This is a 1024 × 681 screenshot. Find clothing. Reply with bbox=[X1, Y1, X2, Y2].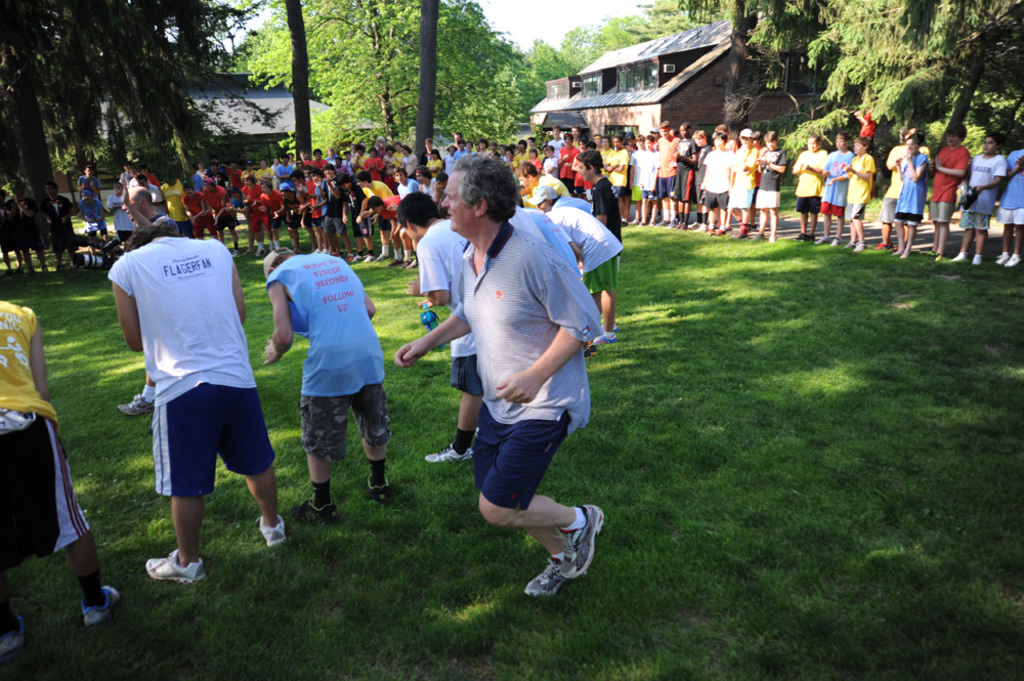
bbox=[641, 146, 659, 198].
